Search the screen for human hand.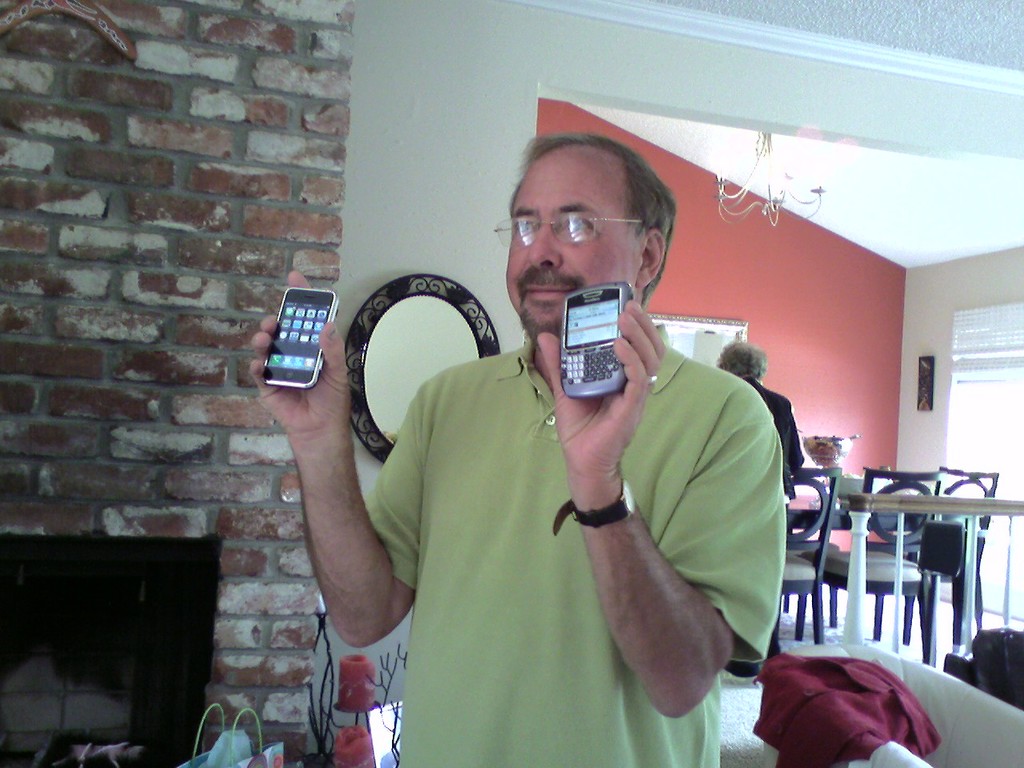
Found at 536:298:670:472.
